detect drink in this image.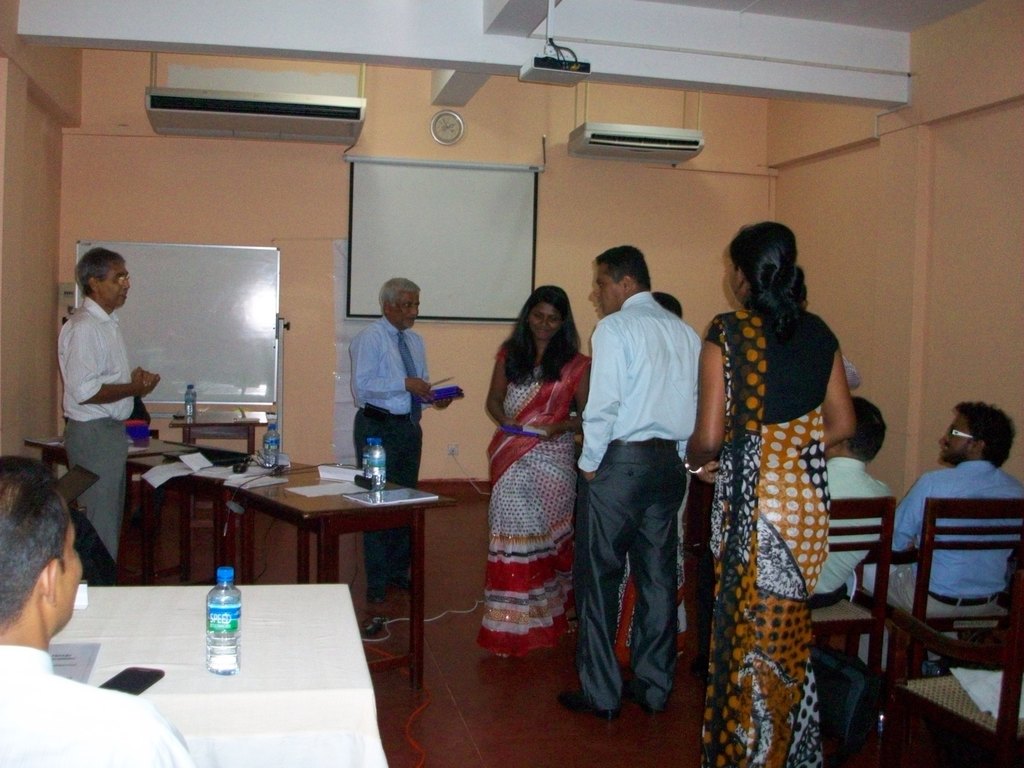
Detection: select_region(198, 589, 243, 669).
